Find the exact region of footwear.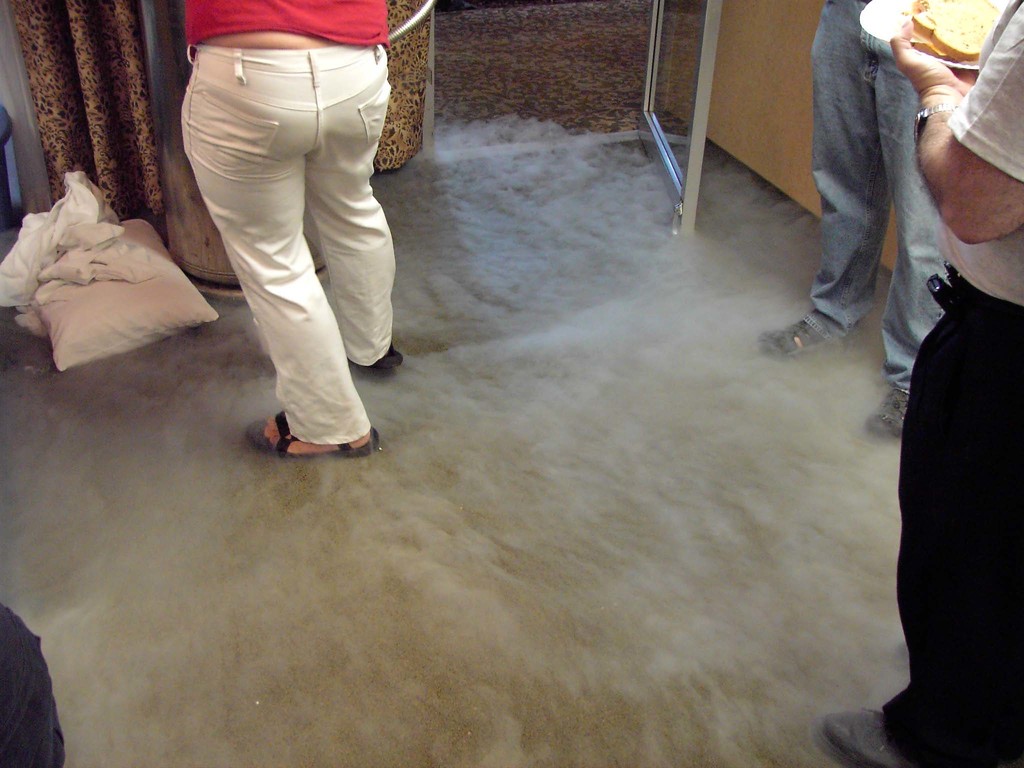
Exact region: (246,410,380,459).
